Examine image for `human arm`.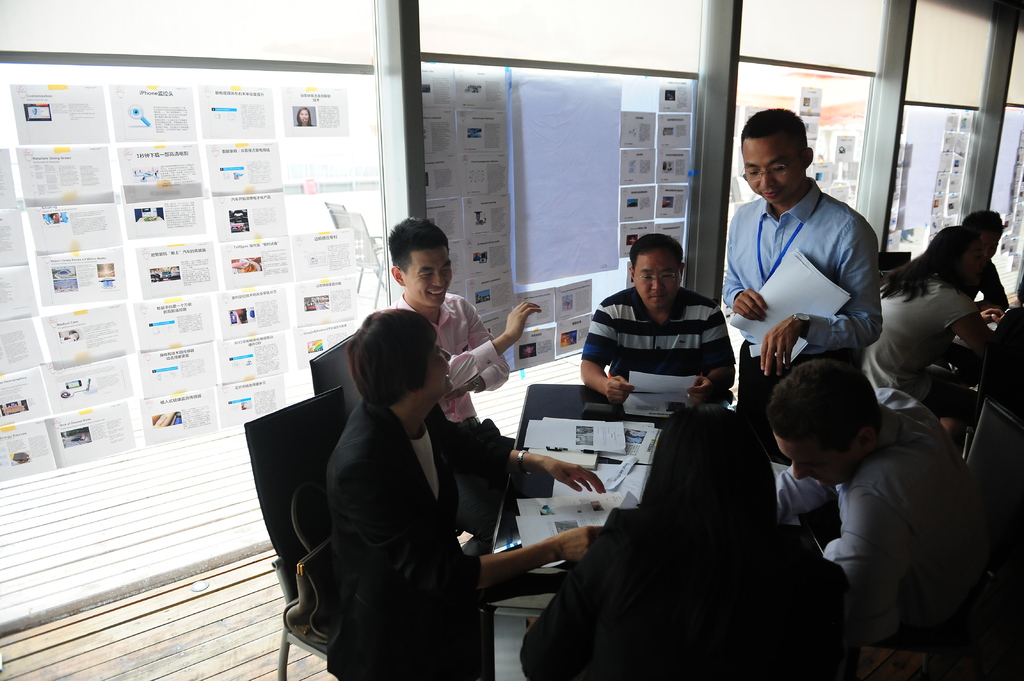
Examination result: BBox(760, 226, 885, 378).
